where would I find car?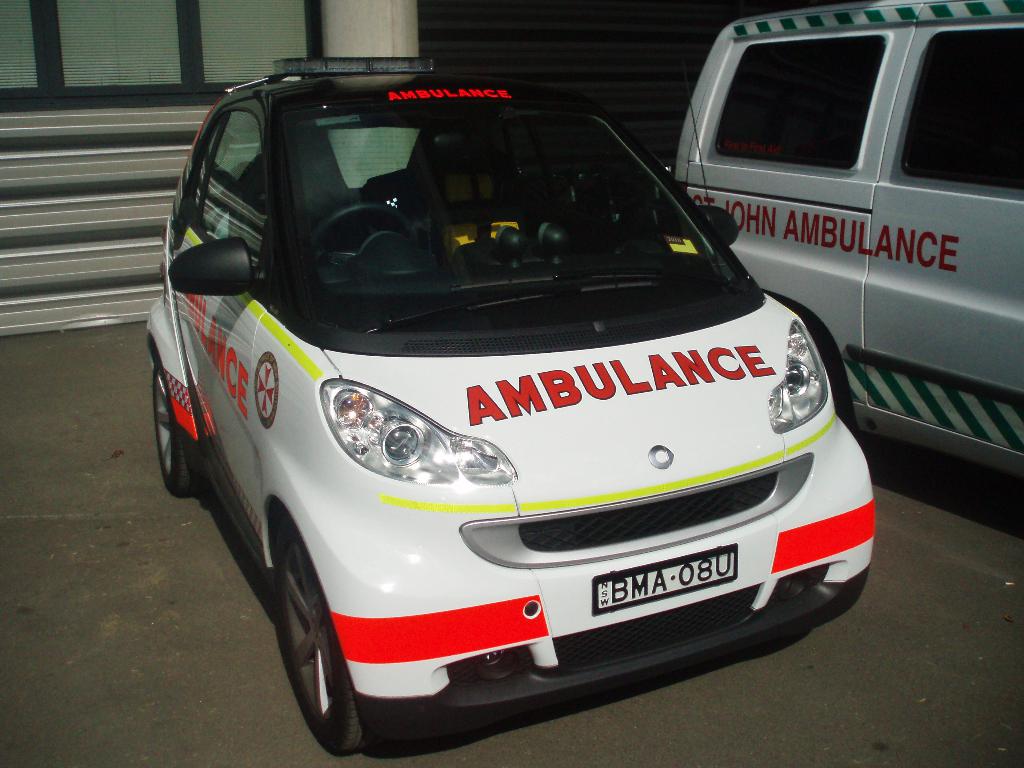
At 148, 58, 873, 753.
